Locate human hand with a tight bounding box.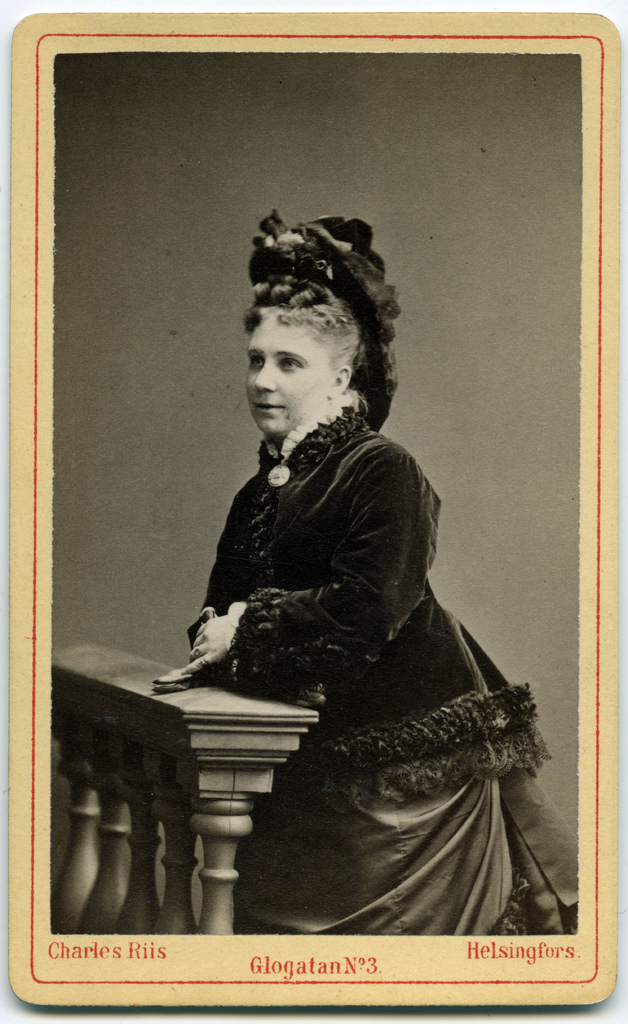
(181, 620, 229, 678).
